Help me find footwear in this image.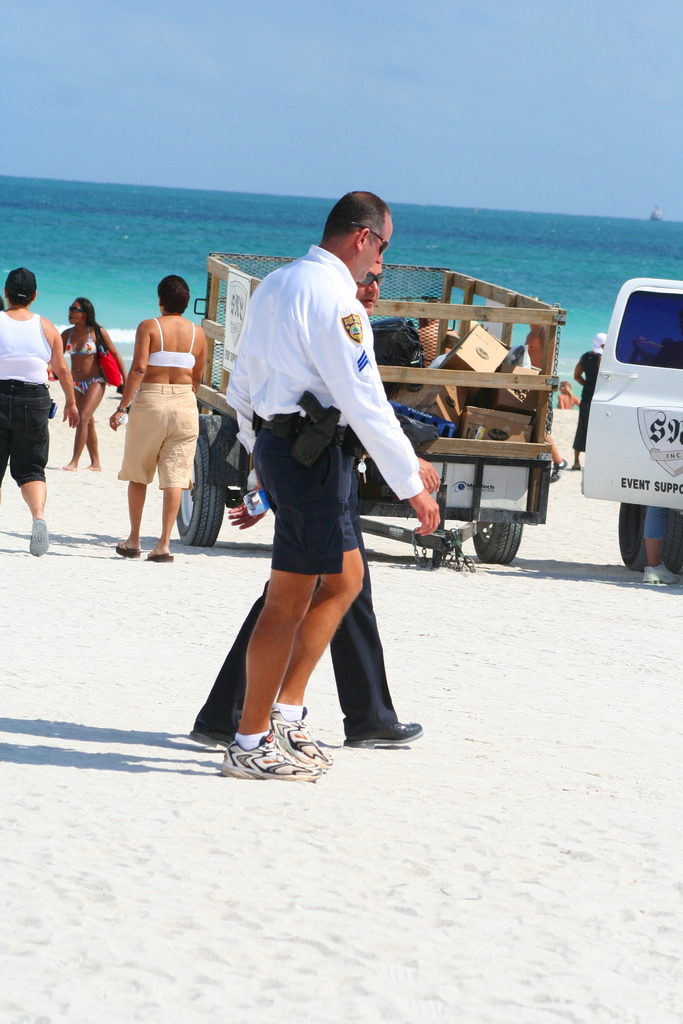
Found it: bbox(187, 732, 238, 750).
